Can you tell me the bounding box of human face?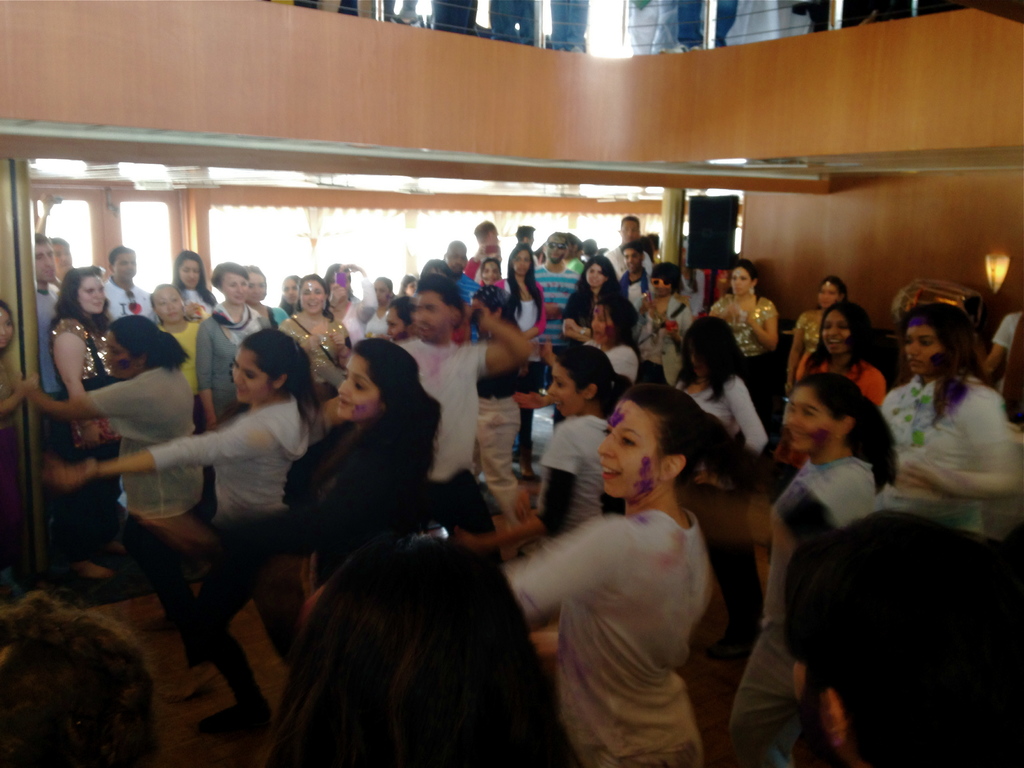
(left=821, top=309, right=851, bottom=356).
